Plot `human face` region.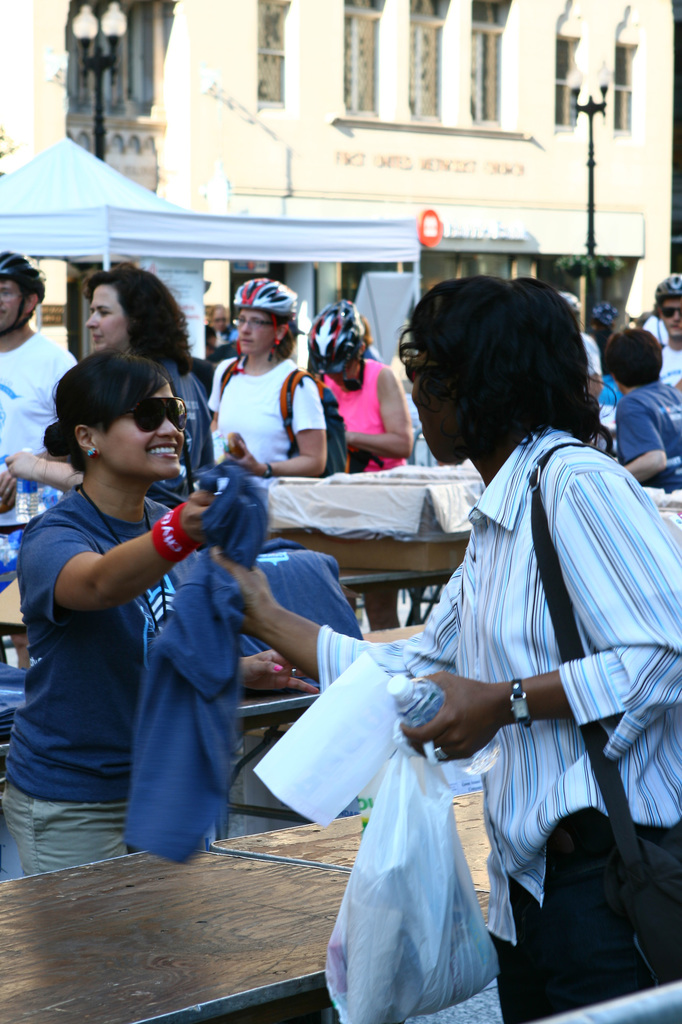
Plotted at x1=244 y1=308 x2=279 y2=352.
